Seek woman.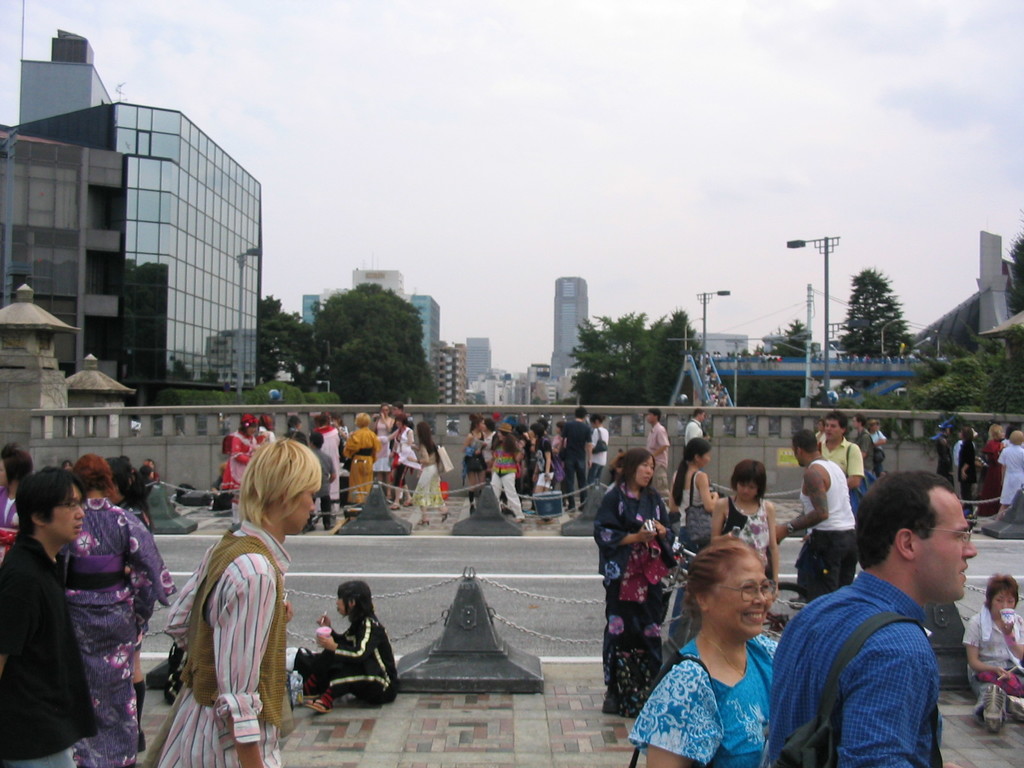
left=593, top=447, right=678, bottom=720.
